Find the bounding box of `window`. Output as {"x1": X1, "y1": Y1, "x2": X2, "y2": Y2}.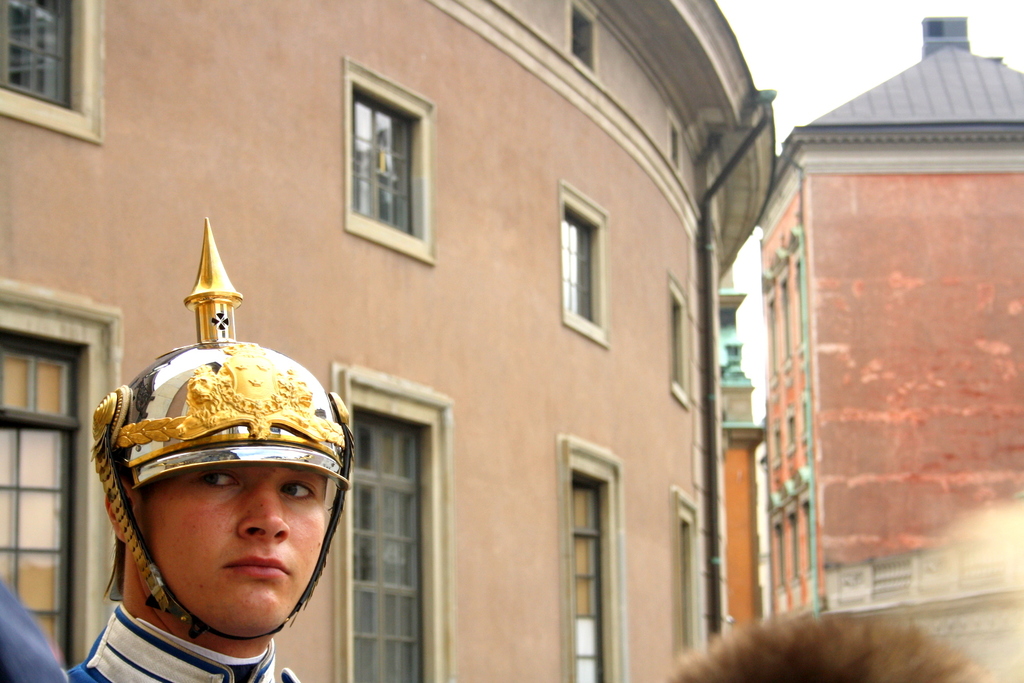
{"x1": 667, "y1": 275, "x2": 687, "y2": 406}.
